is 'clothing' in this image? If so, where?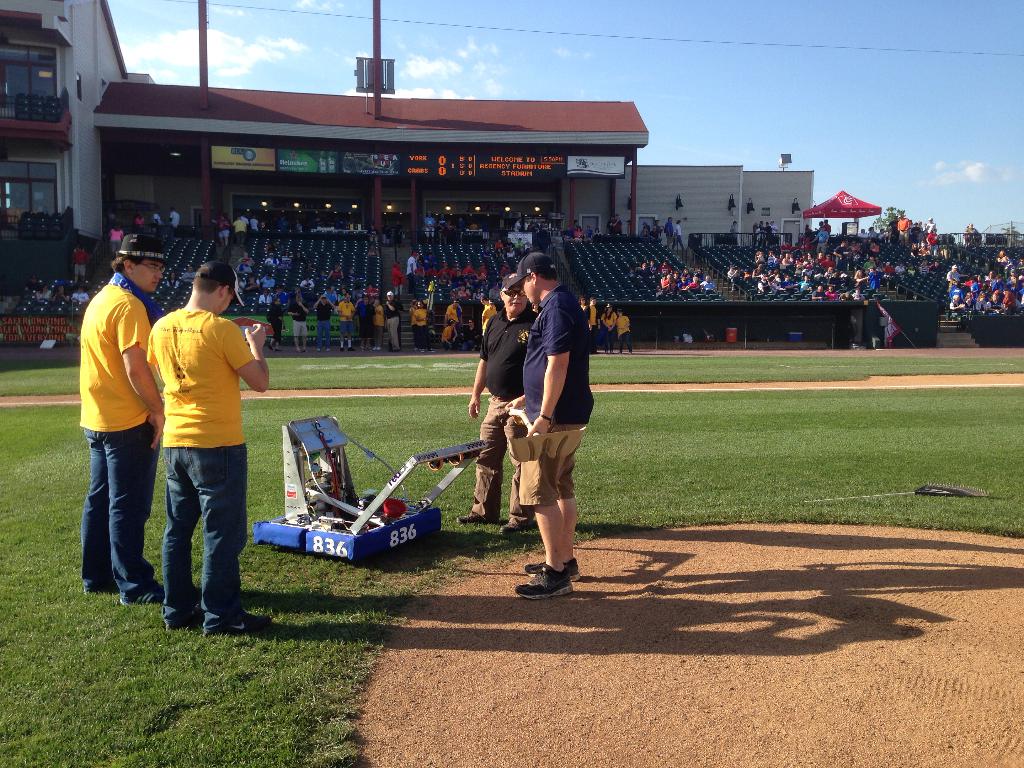
Yes, at crop(169, 211, 179, 226).
